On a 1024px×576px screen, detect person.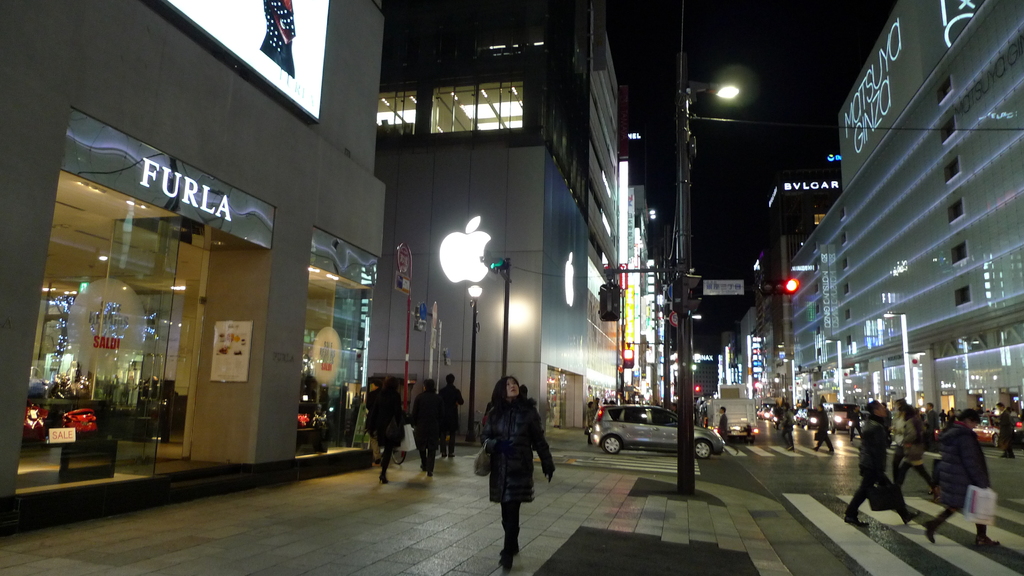
region(844, 392, 920, 536).
